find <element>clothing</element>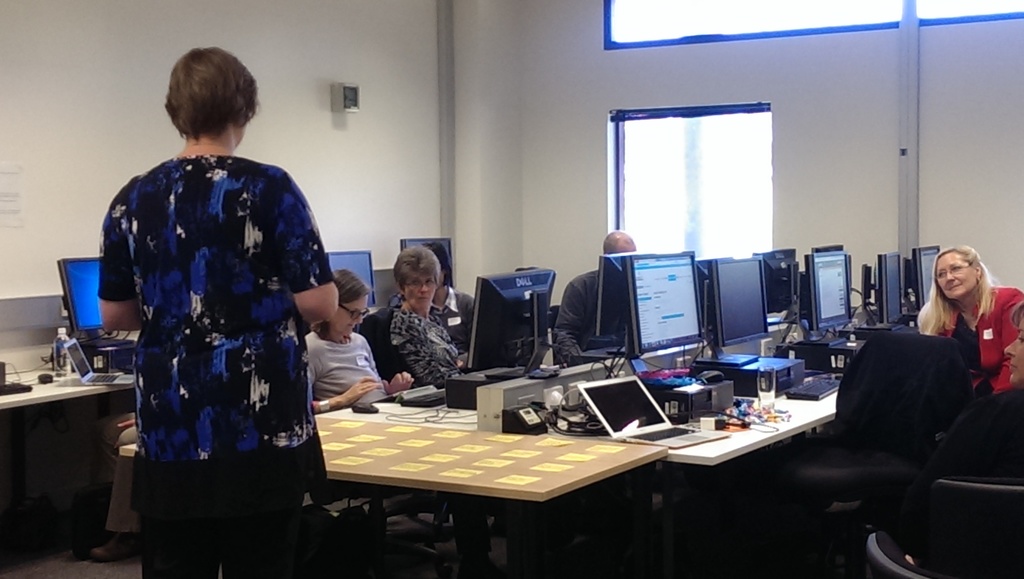
[x1=555, y1=264, x2=623, y2=366]
